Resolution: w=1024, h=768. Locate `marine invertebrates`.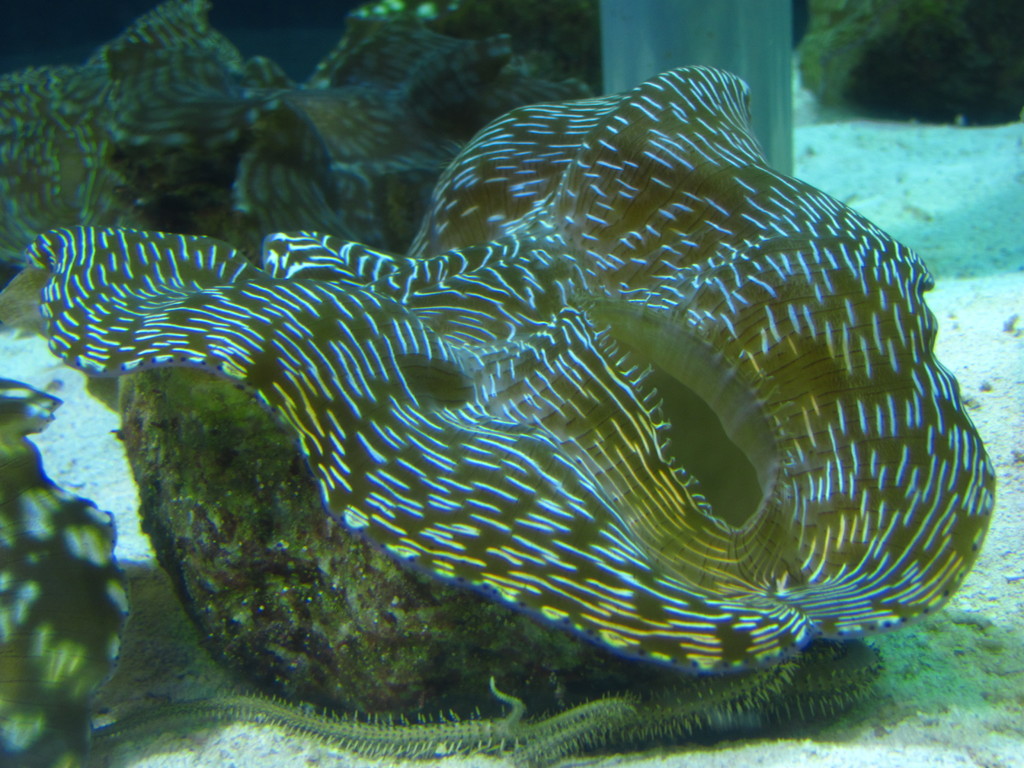
box=[785, 0, 1023, 123].
